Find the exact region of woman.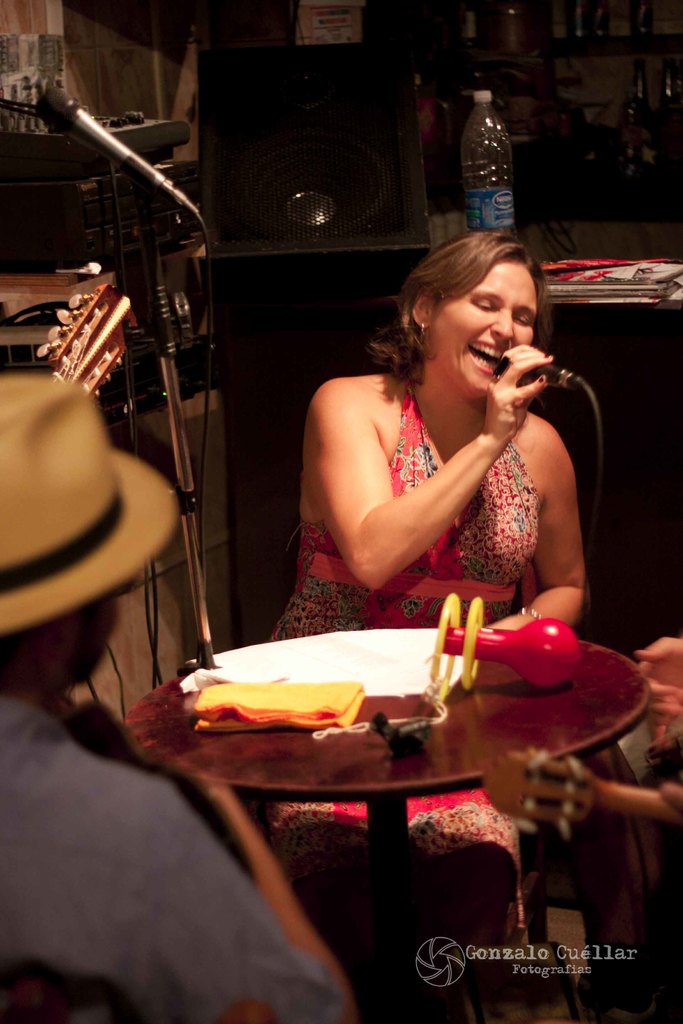
Exact region: region(270, 220, 605, 662).
